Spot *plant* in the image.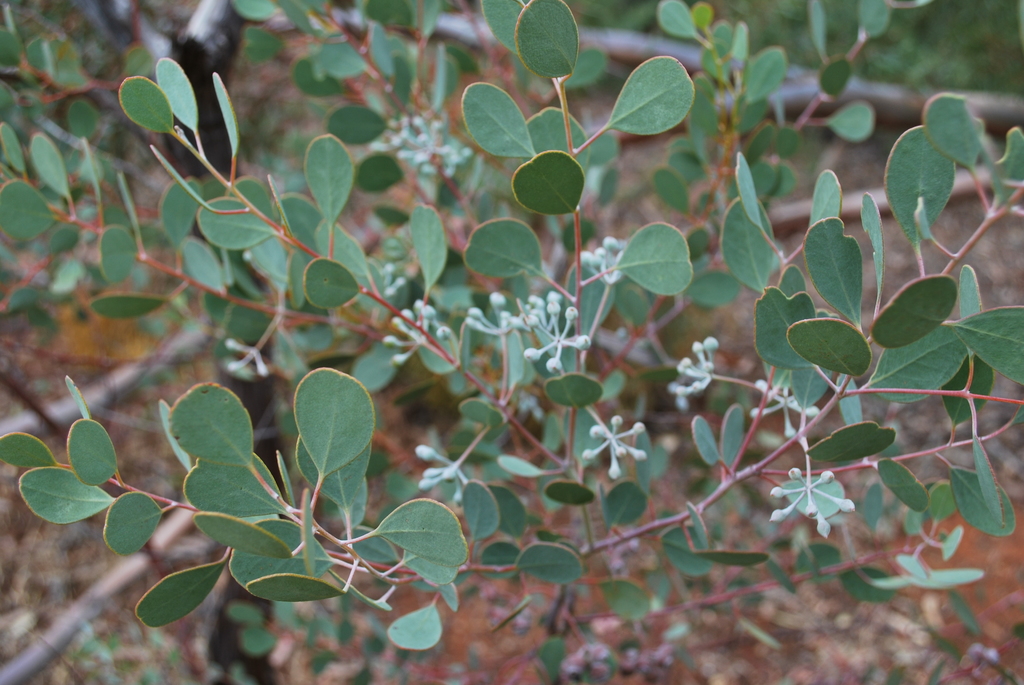
*plant* found at crop(20, 0, 975, 657).
